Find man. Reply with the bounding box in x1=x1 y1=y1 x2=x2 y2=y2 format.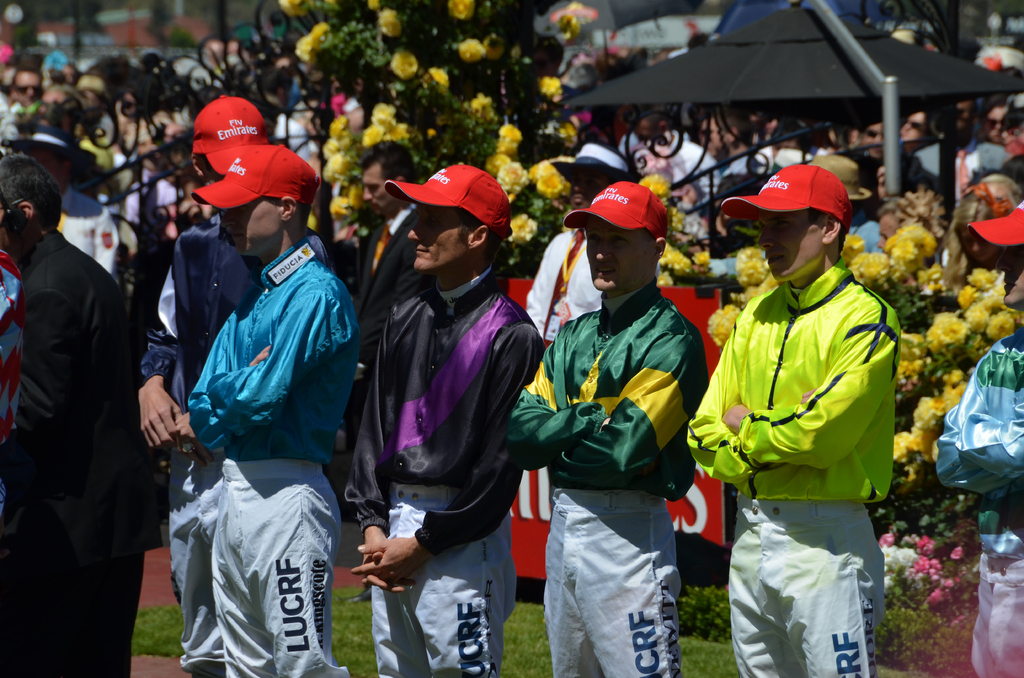
x1=136 y1=97 x2=269 y2=677.
